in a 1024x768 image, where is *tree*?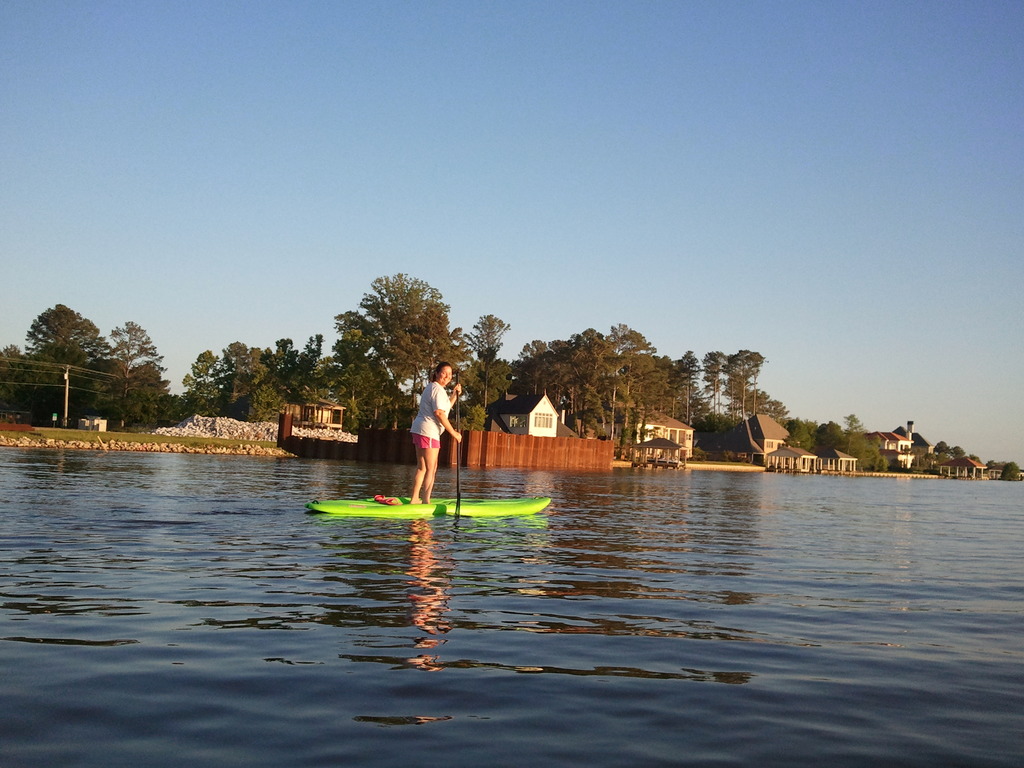
BBox(330, 269, 473, 437).
